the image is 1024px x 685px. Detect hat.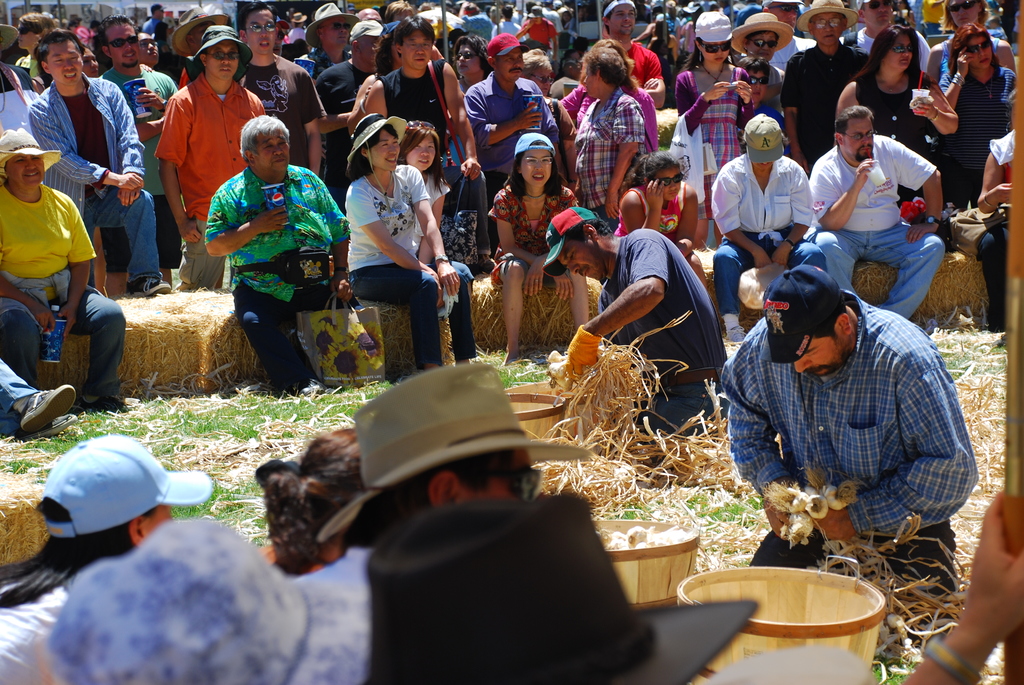
Detection: {"x1": 307, "y1": 0, "x2": 361, "y2": 52}.
